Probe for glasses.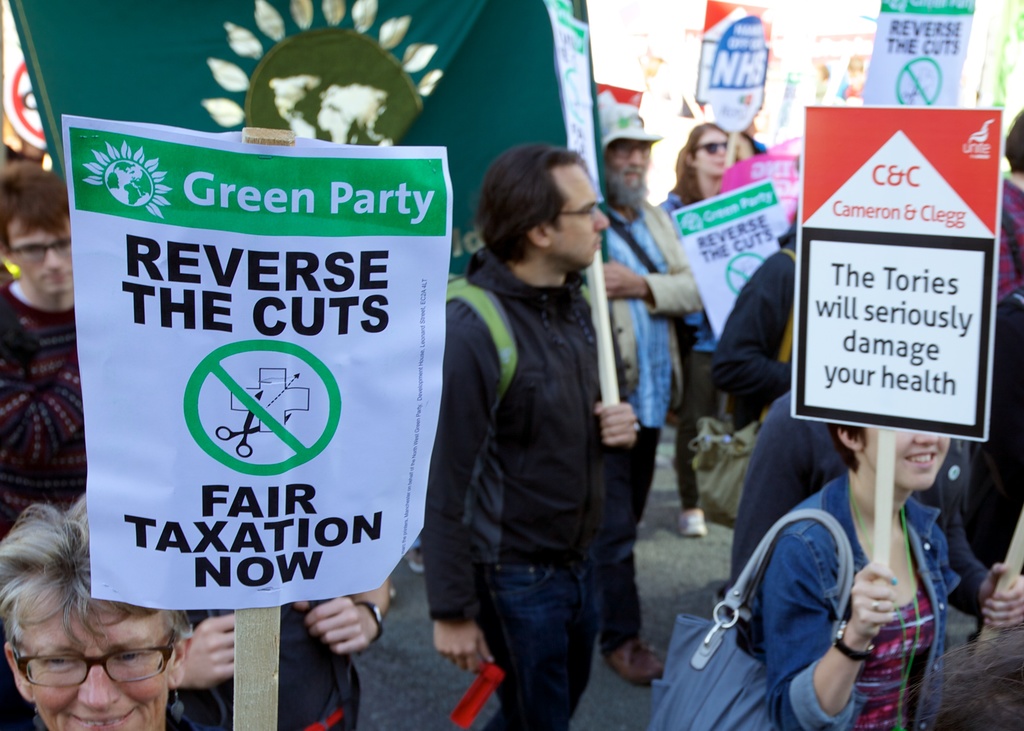
Probe result: <region>0, 239, 76, 261</region>.
